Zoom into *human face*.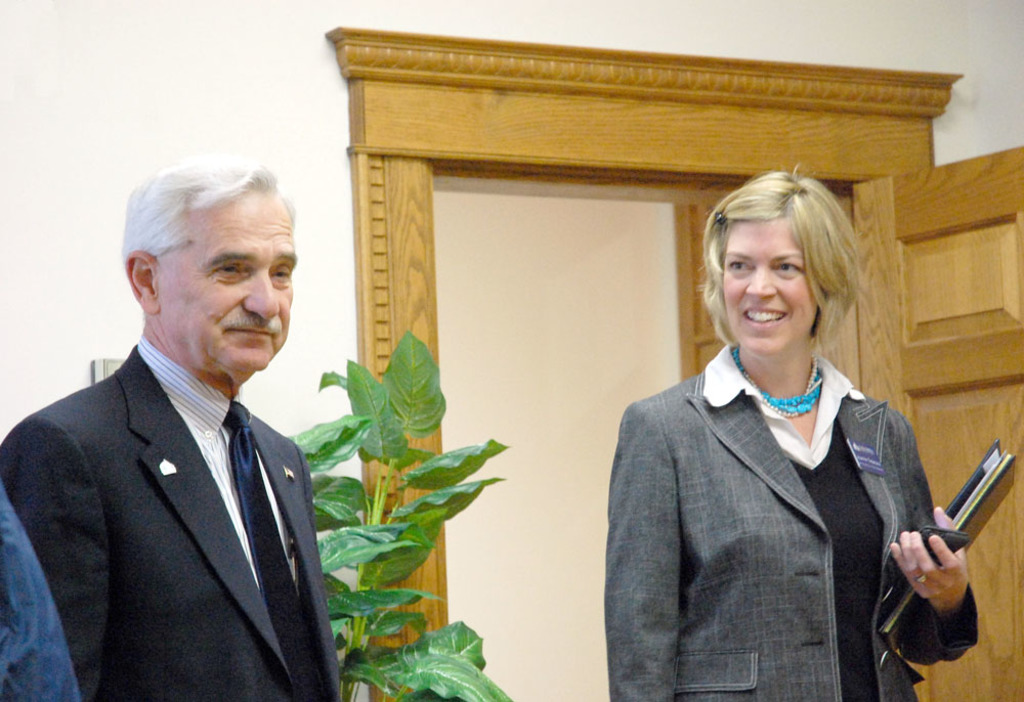
Zoom target: l=720, t=211, r=819, b=357.
